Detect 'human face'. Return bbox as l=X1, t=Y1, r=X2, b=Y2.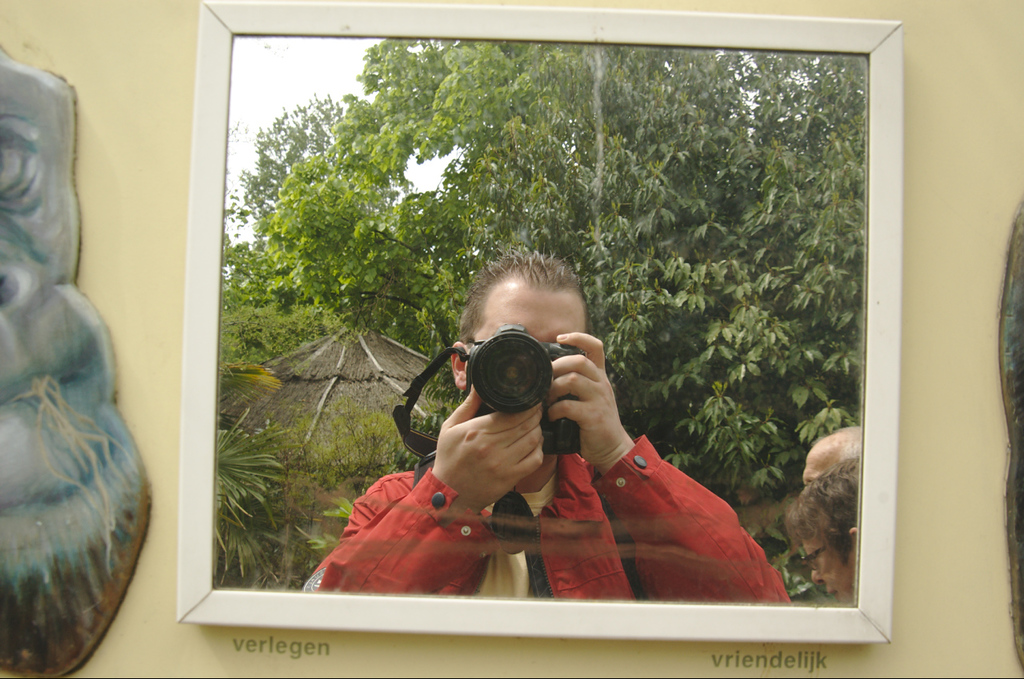
l=806, t=538, r=854, b=604.
